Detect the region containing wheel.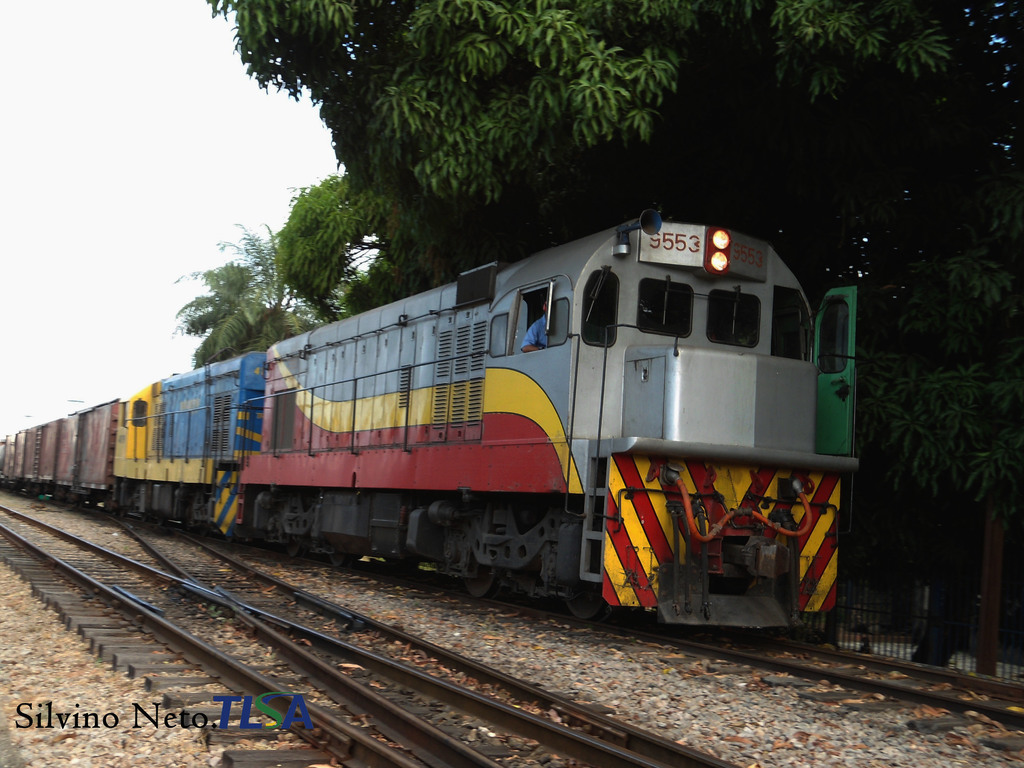
rect(333, 550, 353, 566).
